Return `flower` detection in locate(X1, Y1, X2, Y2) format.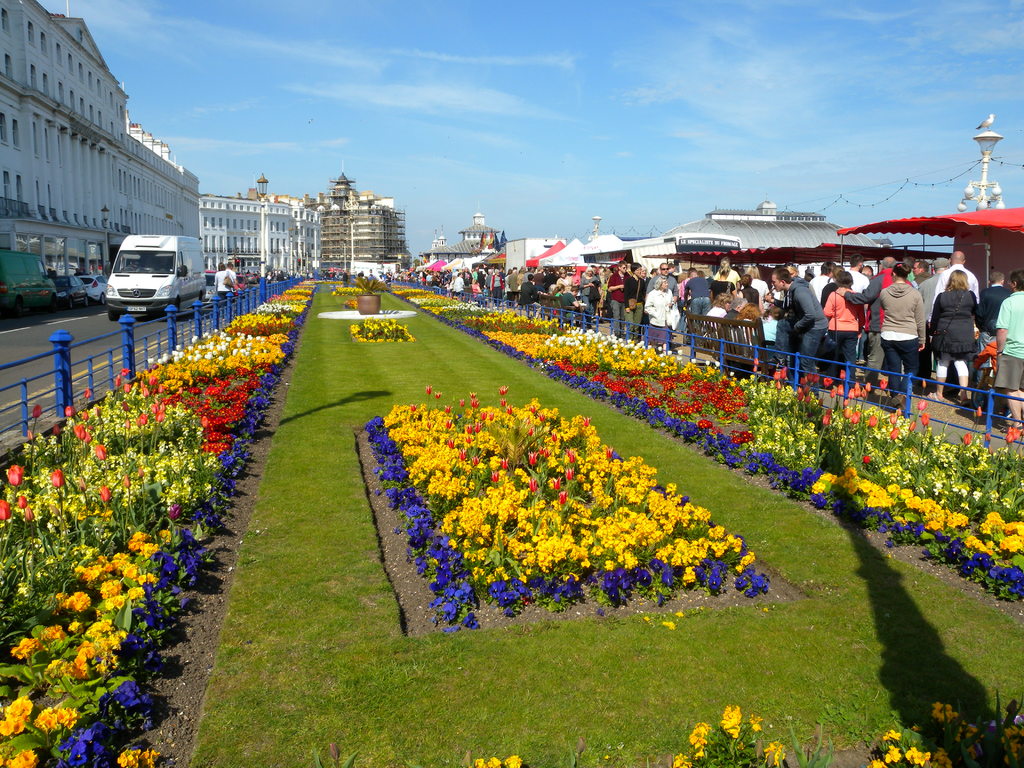
locate(536, 413, 546, 419).
